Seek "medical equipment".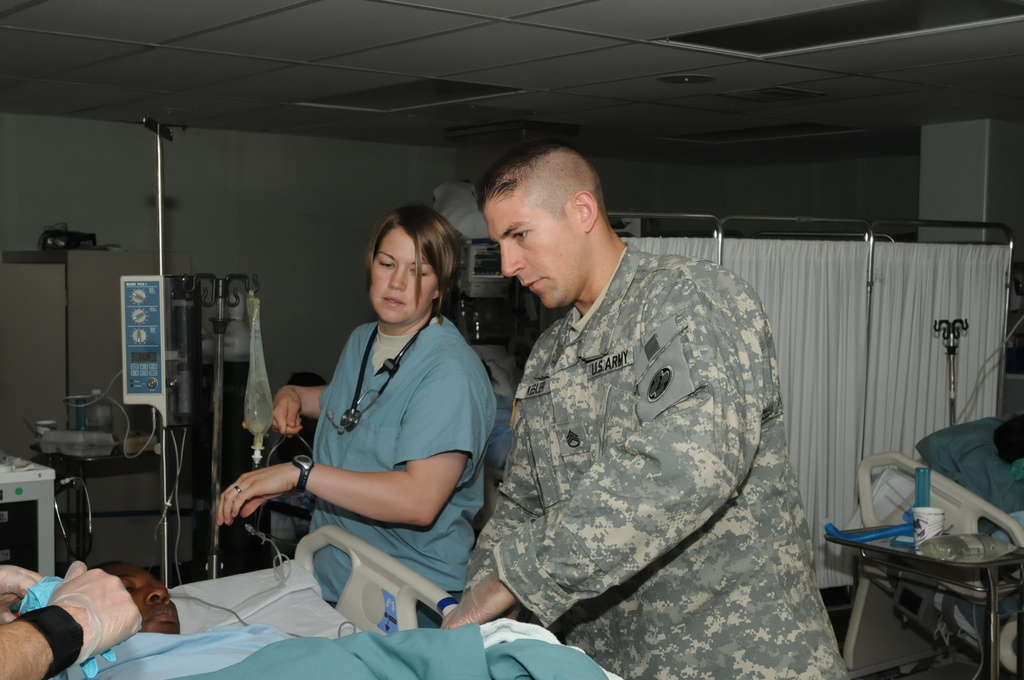
[839,418,1023,679].
